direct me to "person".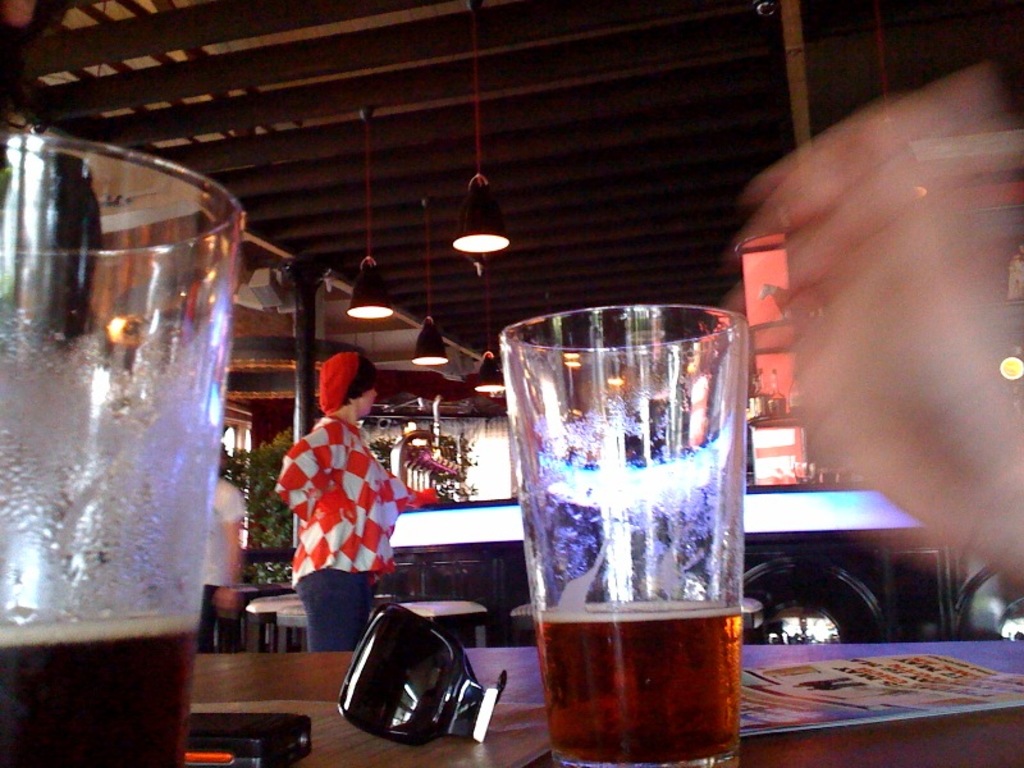
Direction: crop(193, 449, 250, 648).
